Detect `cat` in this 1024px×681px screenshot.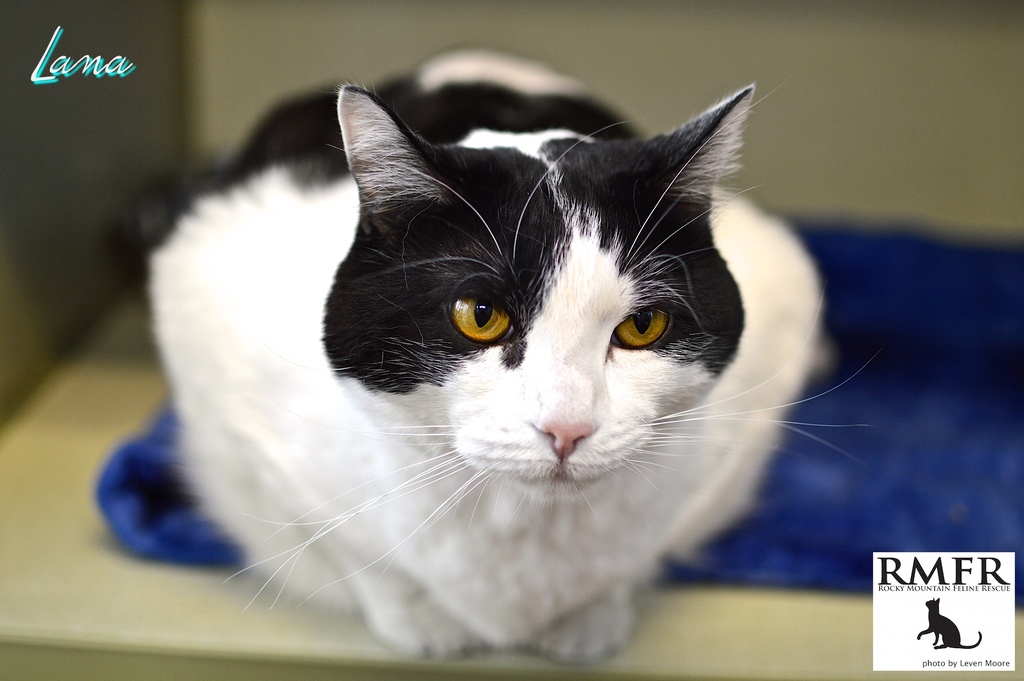
Detection: pyautogui.locateOnScreen(141, 49, 875, 671).
